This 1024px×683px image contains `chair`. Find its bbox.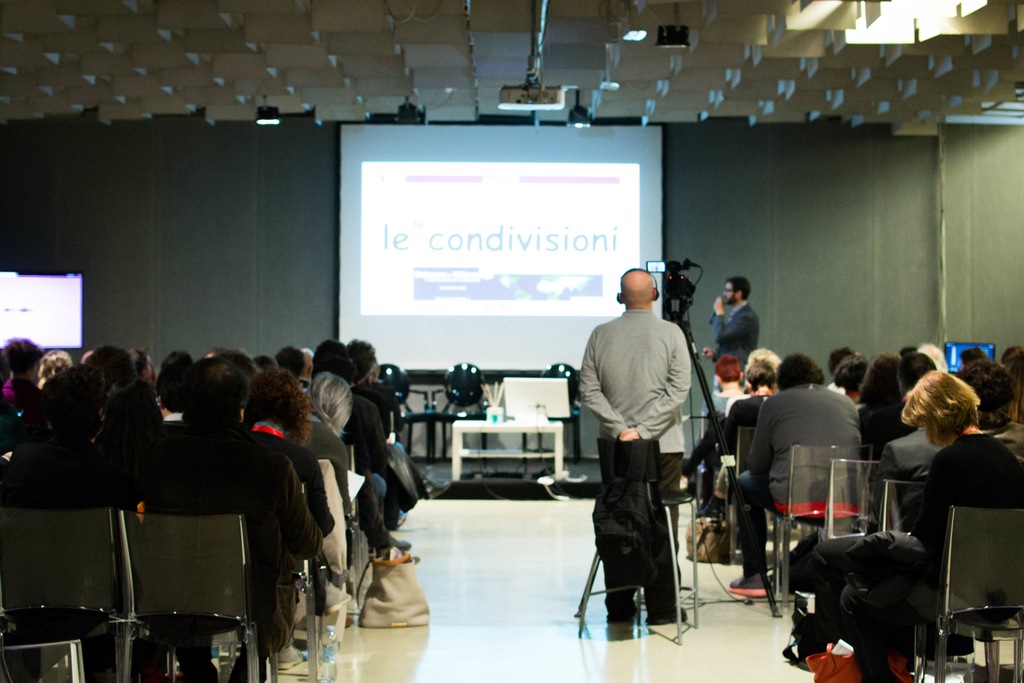
select_region(108, 476, 281, 682).
